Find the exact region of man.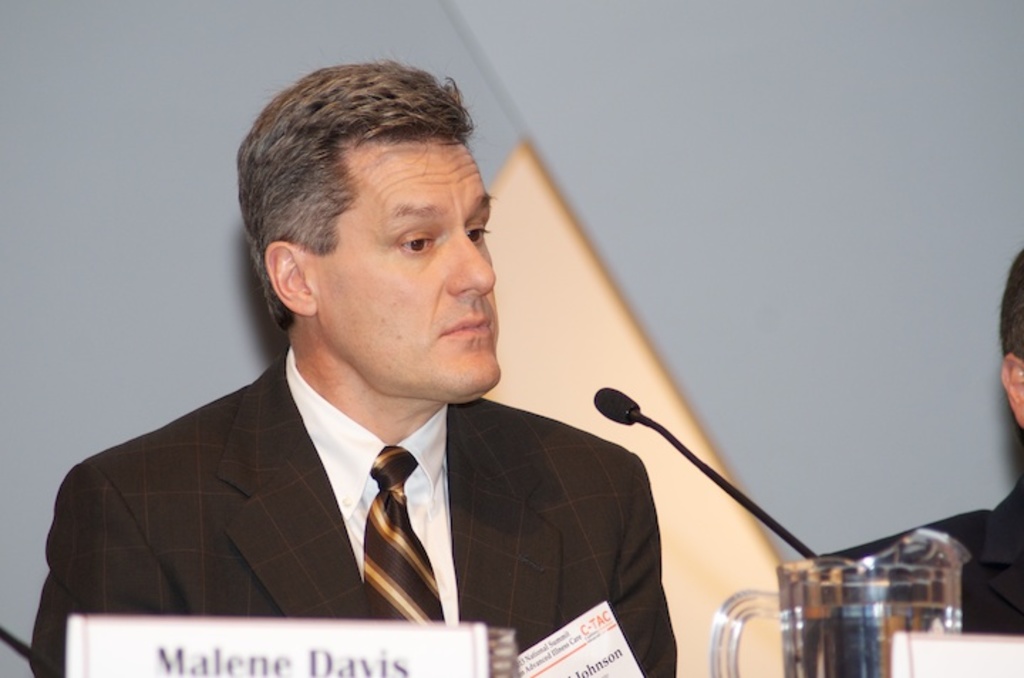
Exact region: 818,256,1023,677.
